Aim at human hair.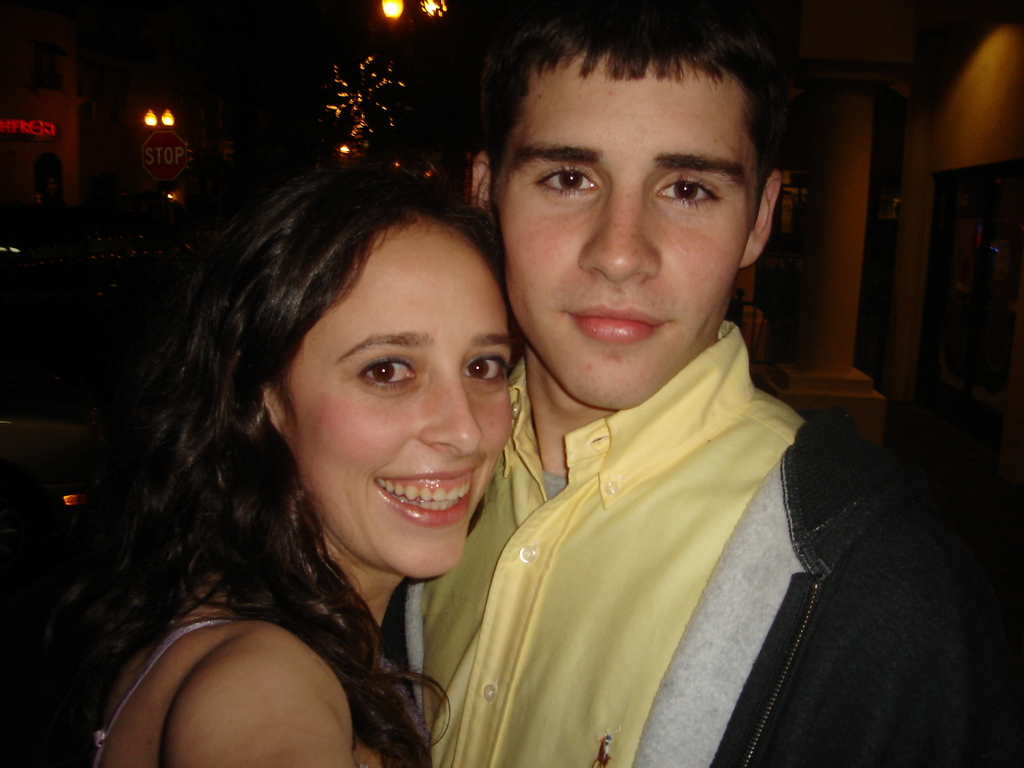
Aimed at <bbox>469, 0, 803, 222</bbox>.
